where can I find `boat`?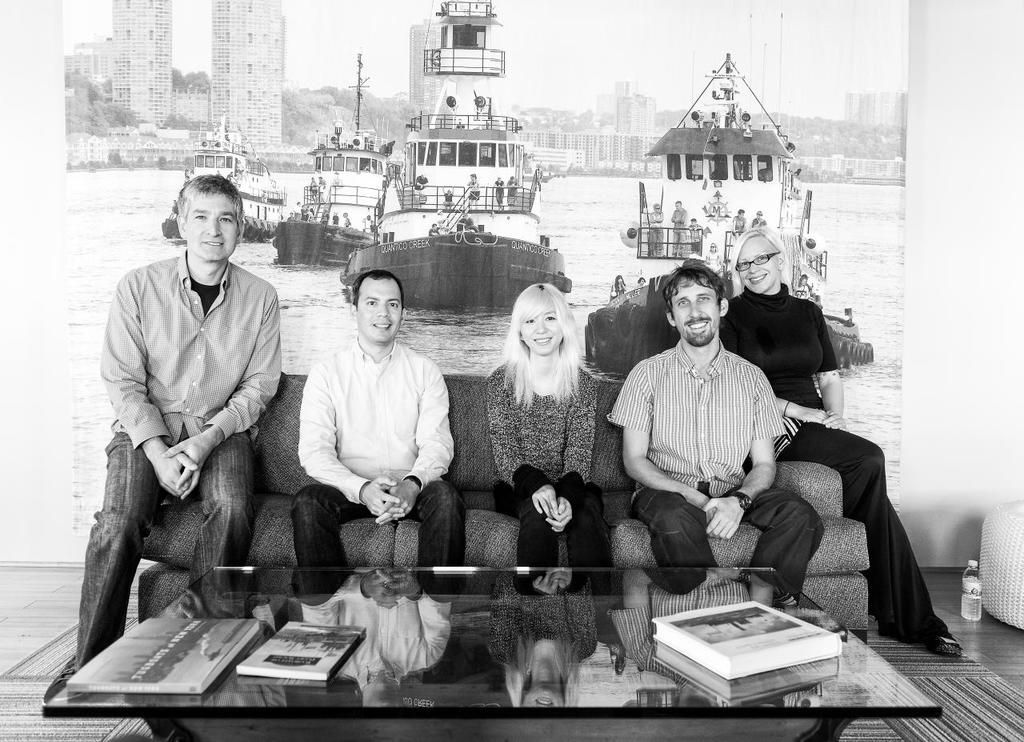
You can find it at l=270, t=54, r=411, b=272.
